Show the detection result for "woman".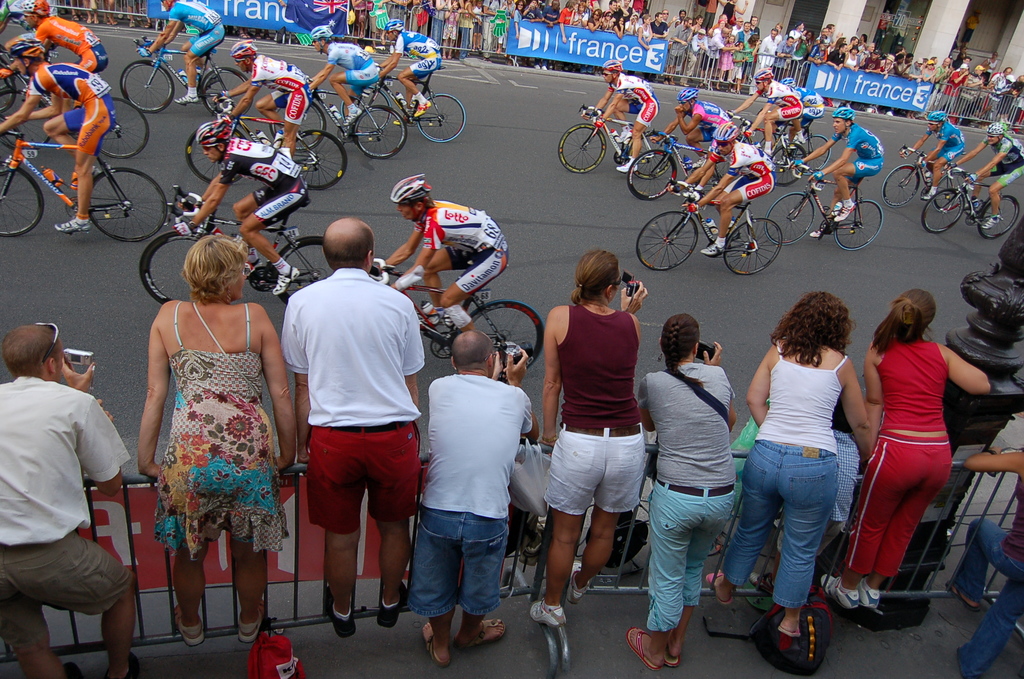
x1=704 y1=290 x2=877 y2=642.
